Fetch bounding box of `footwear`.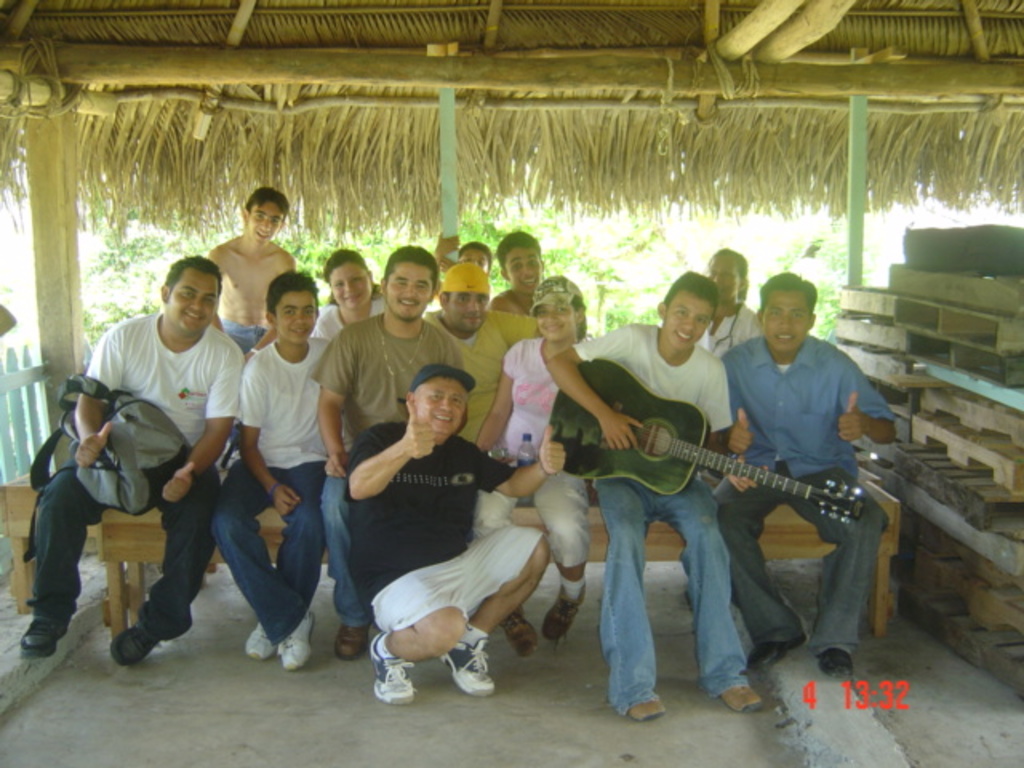
Bbox: [21,614,77,658].
